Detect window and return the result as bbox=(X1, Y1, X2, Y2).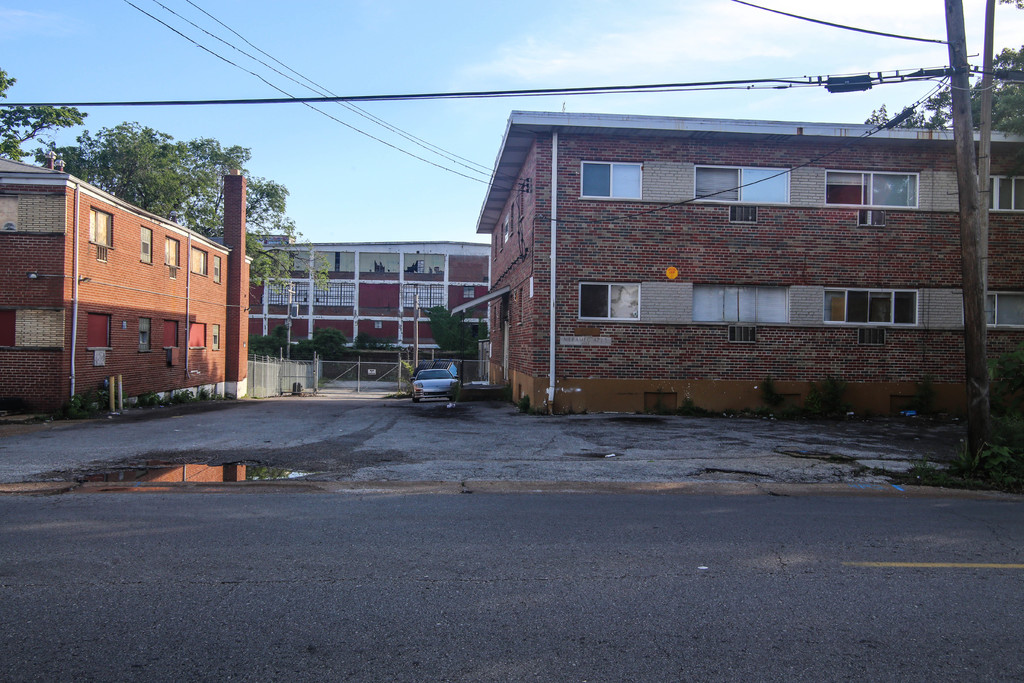
bbox=(193, 240, 213, 276).
